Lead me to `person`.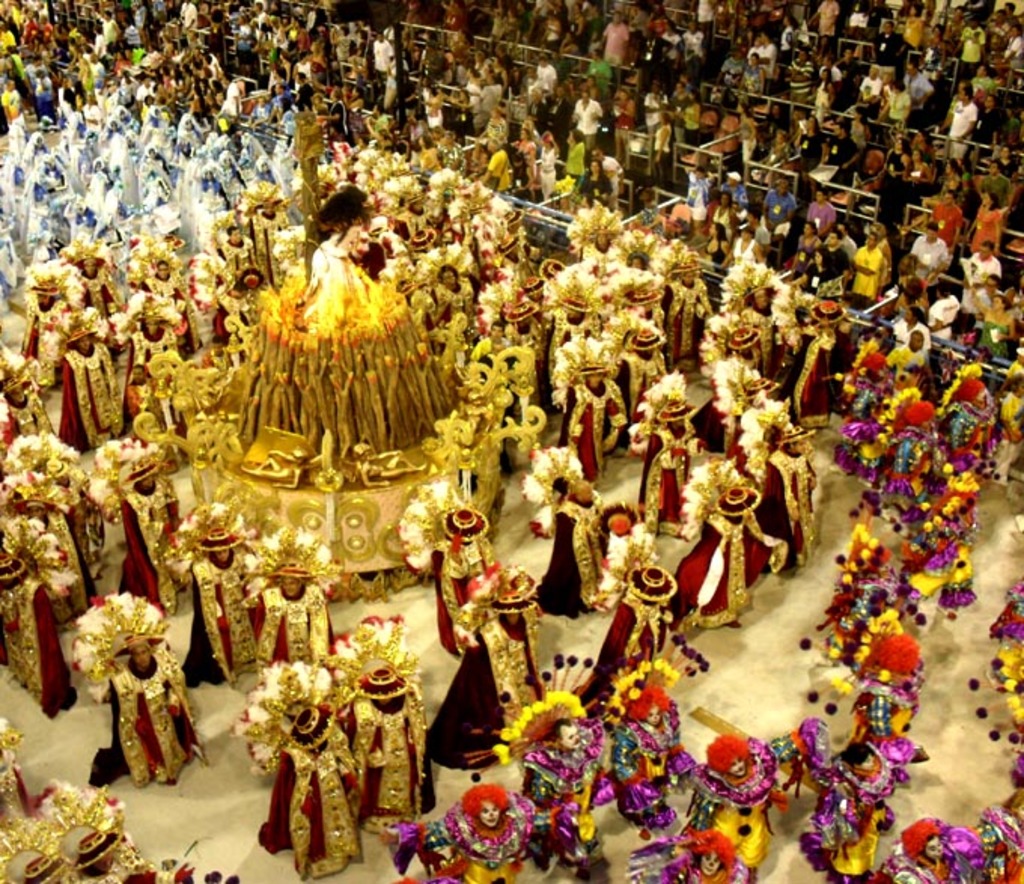
Lead to <region>36, 200, 81, 265</region>.
